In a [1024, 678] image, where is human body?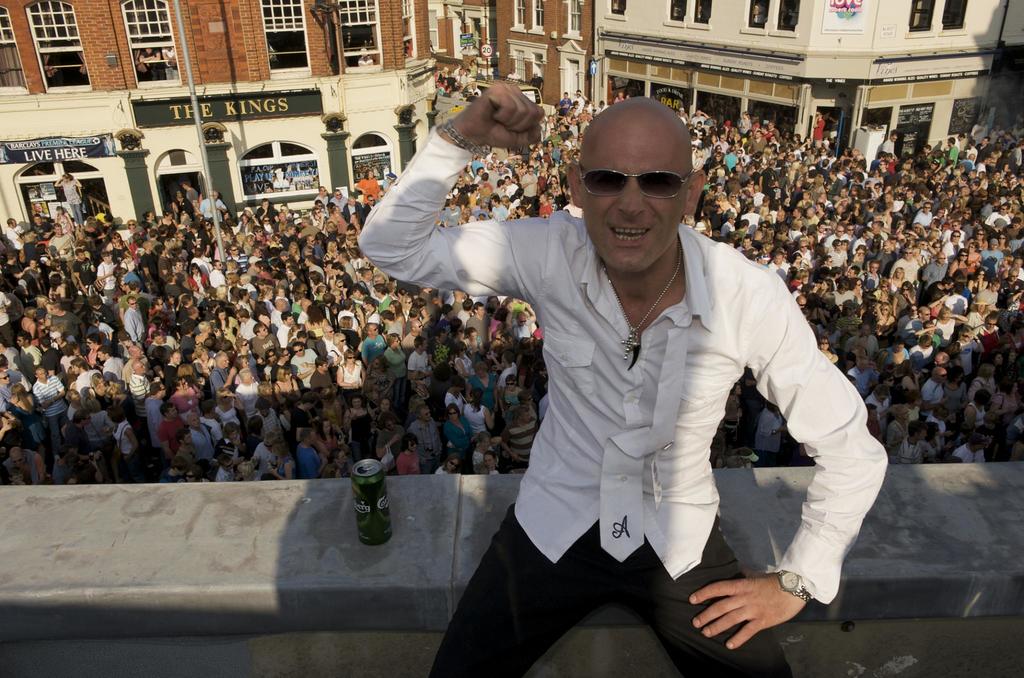
pyautogui.locateOnScreen(953, 168, 961, 176).
